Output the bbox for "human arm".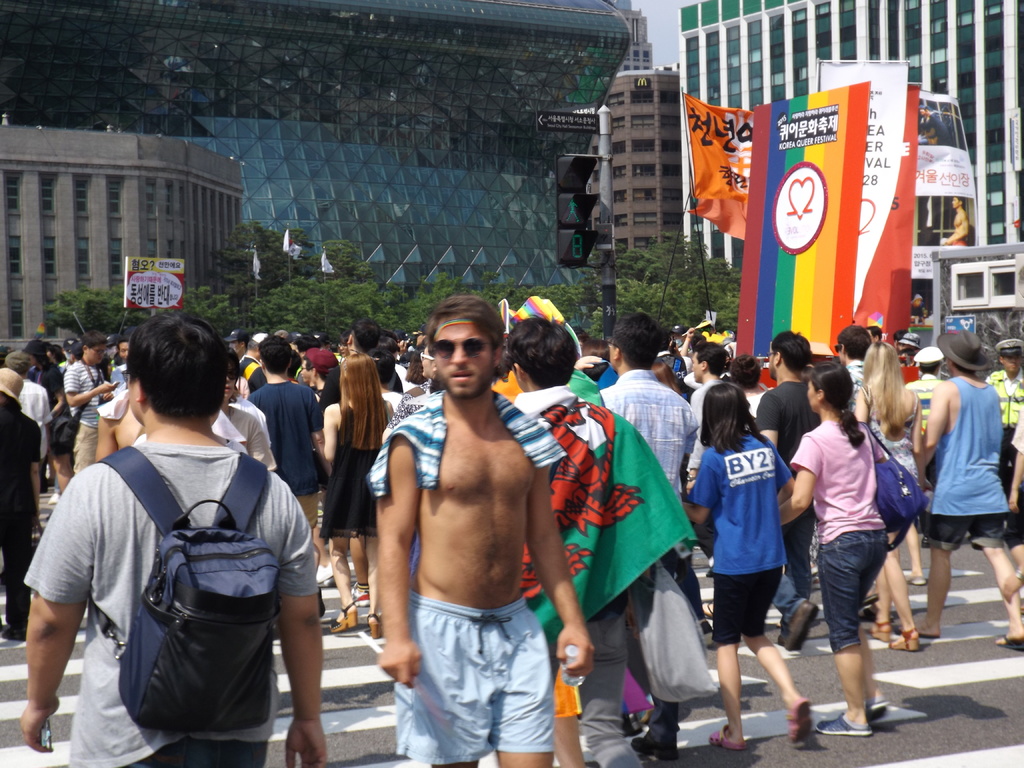
bbox=(376, 436, 423, 686).
